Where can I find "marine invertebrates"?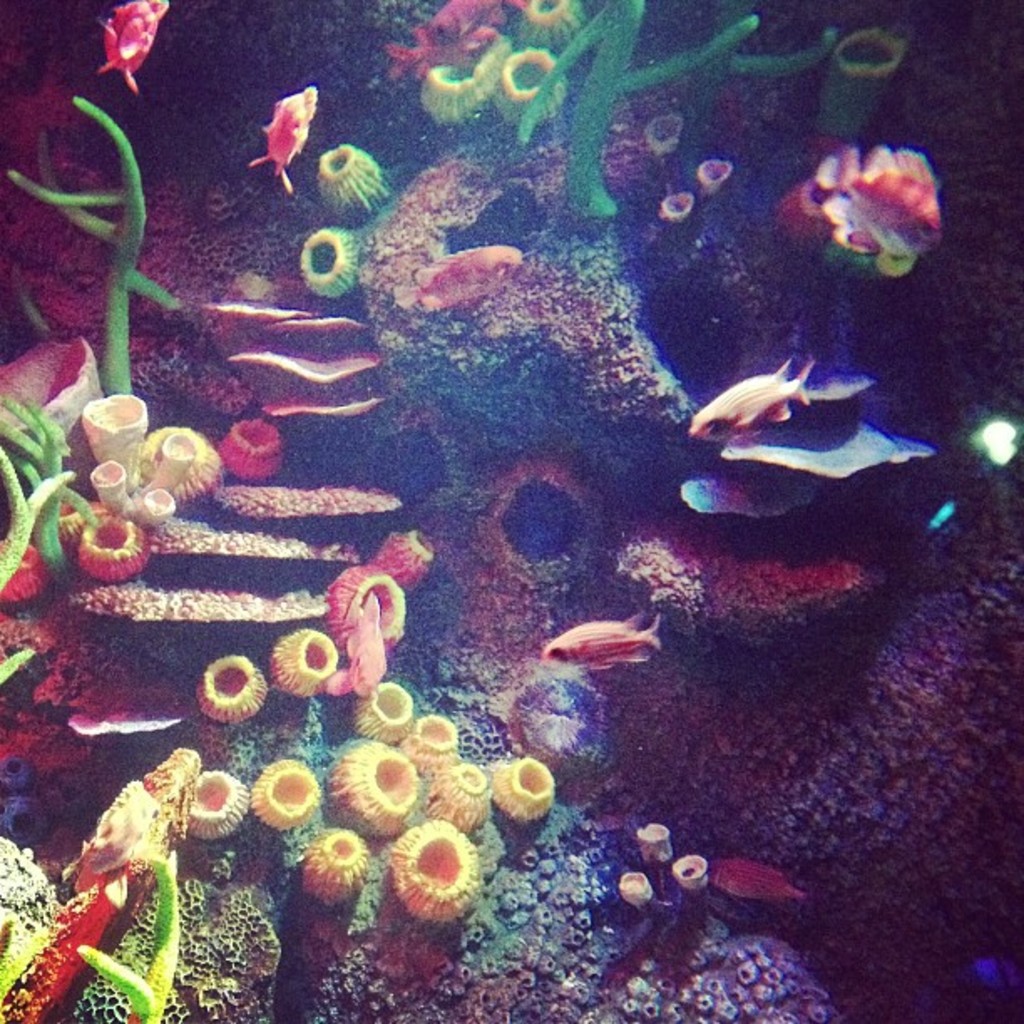
You can find it at detection(755, 164, 827, 263).
